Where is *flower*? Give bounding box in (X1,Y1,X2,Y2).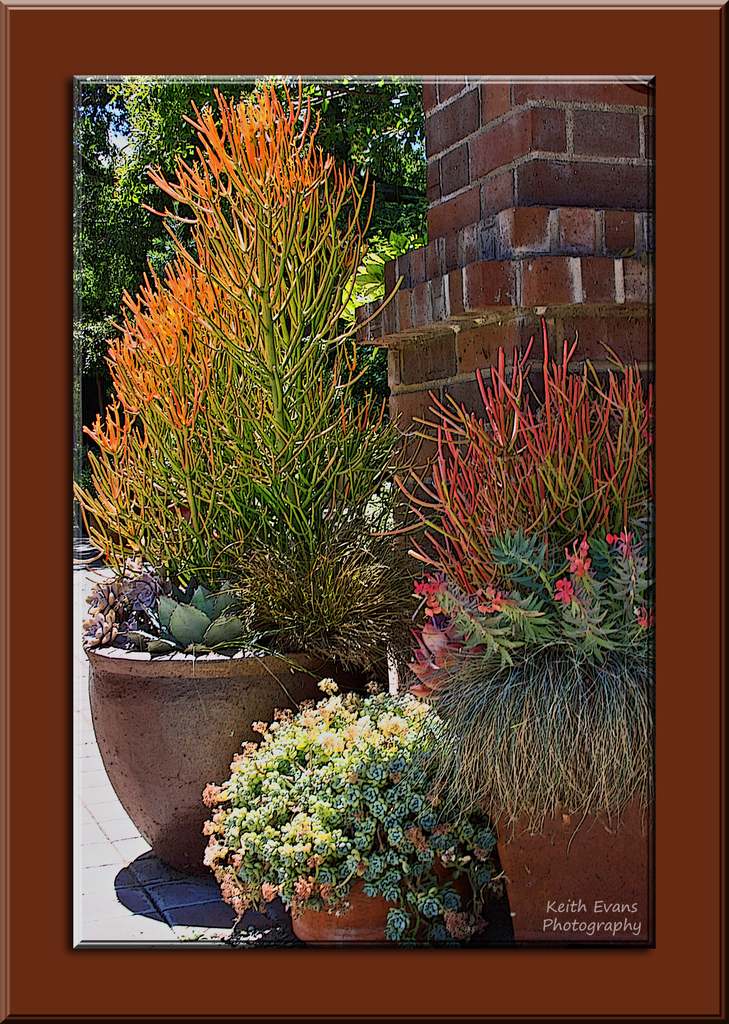
(76,607,122,650).
